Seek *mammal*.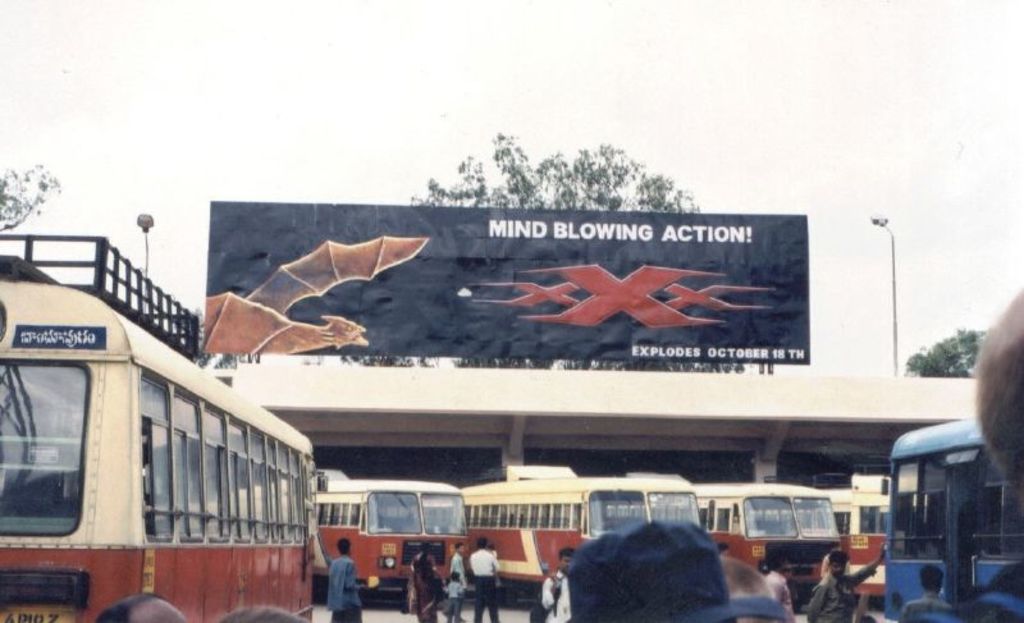
(402,544,442,622).
